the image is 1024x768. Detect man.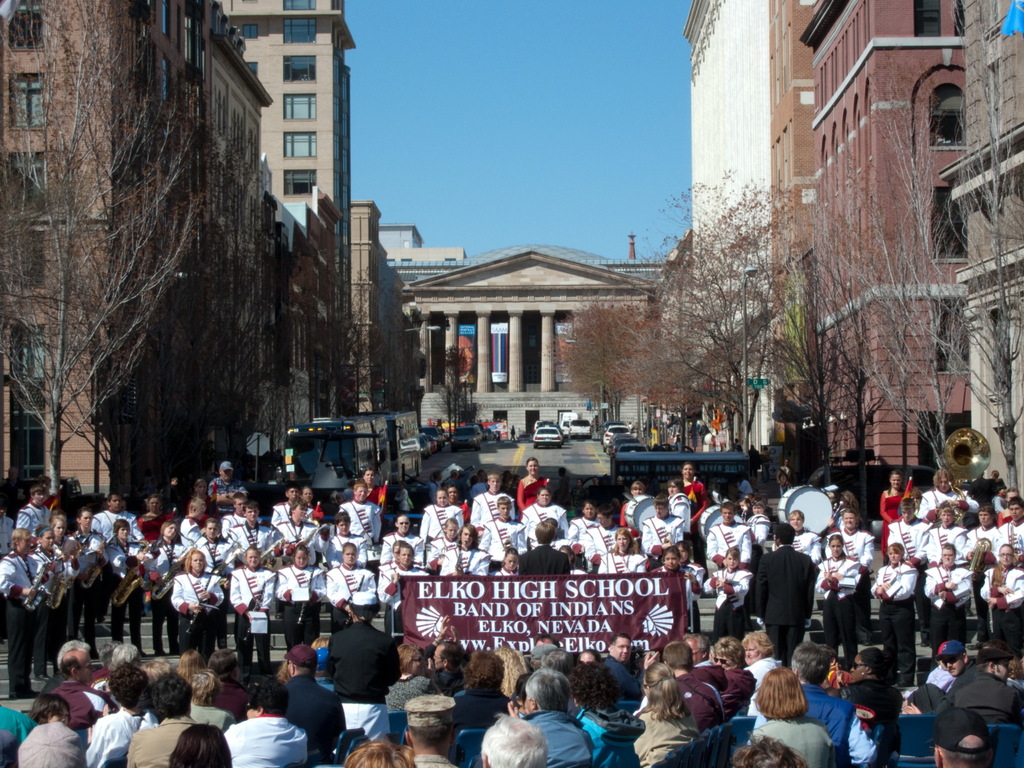
Detection: [left=707, top=502, right=760, bottom=570].
